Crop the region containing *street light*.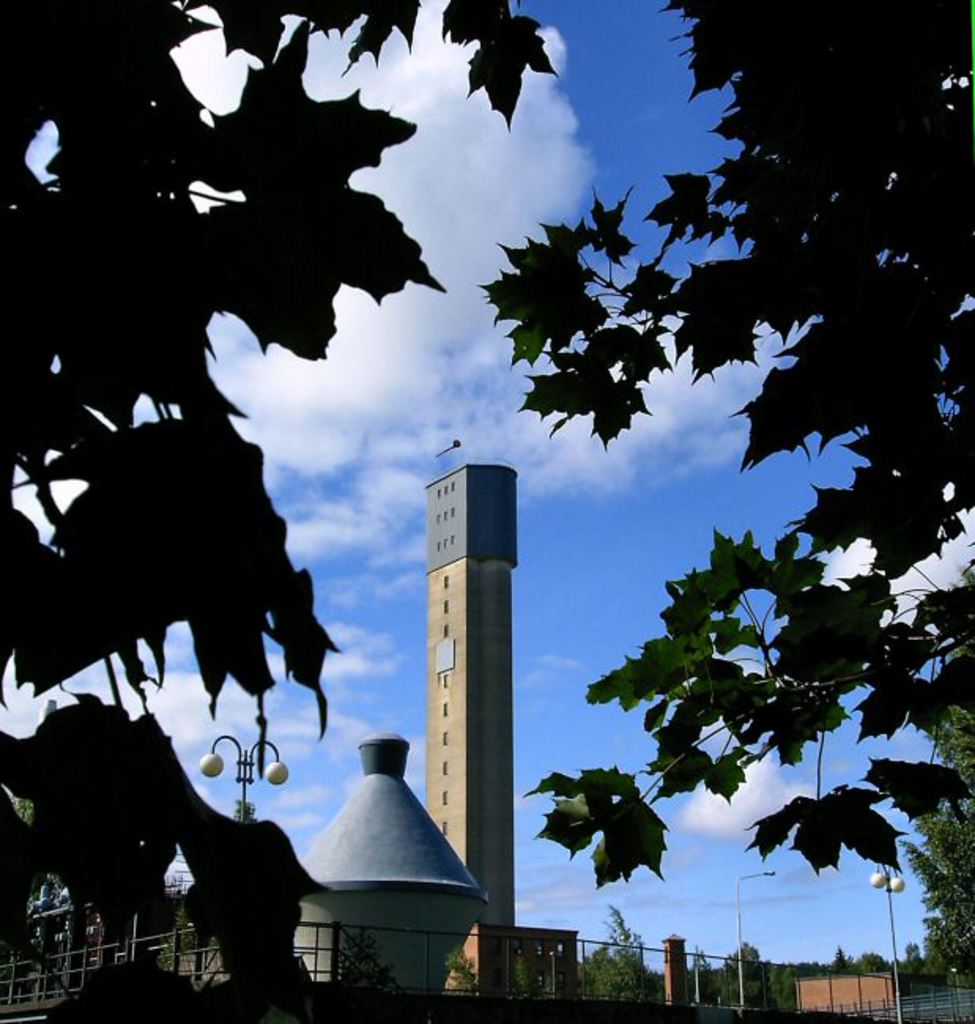
Crop region: <box>726,865,780,1013</box>.
